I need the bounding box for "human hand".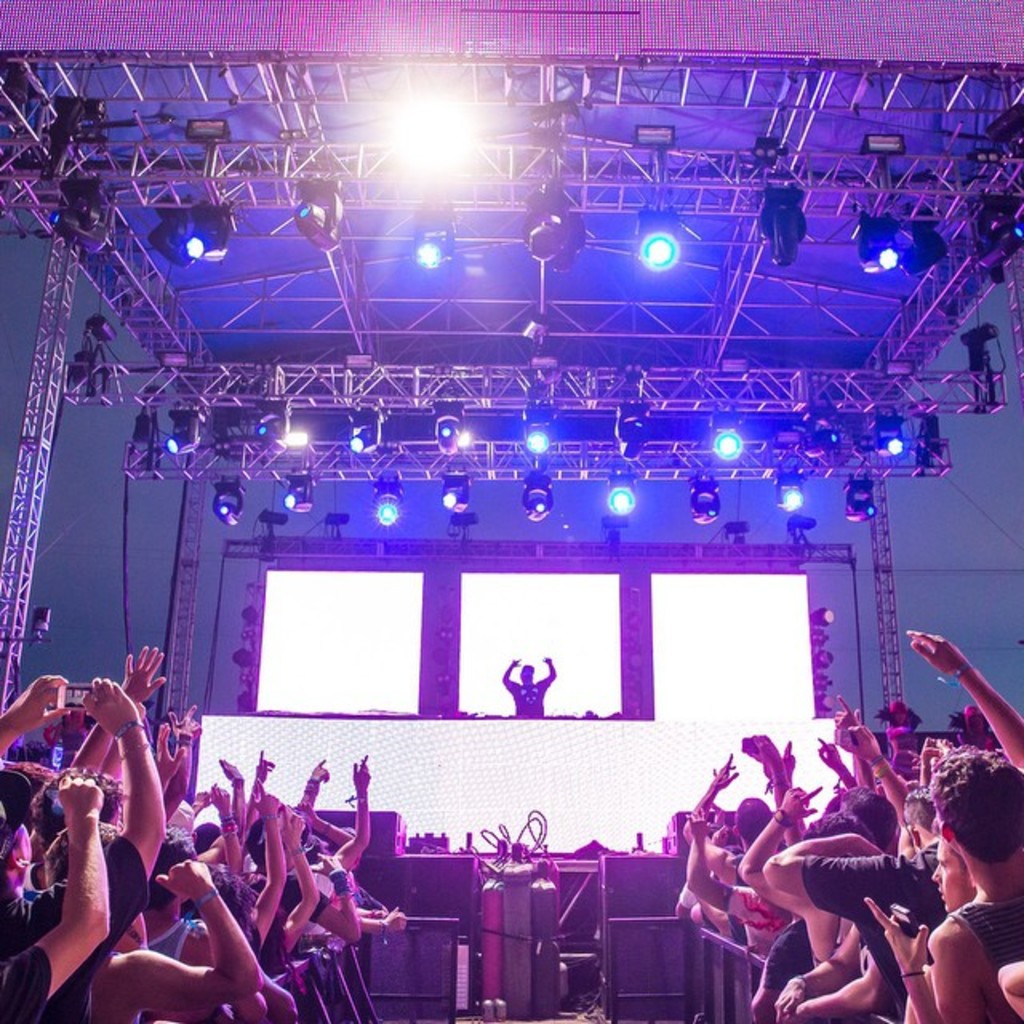
Here it is: locate(59, 774, 107, 819).
